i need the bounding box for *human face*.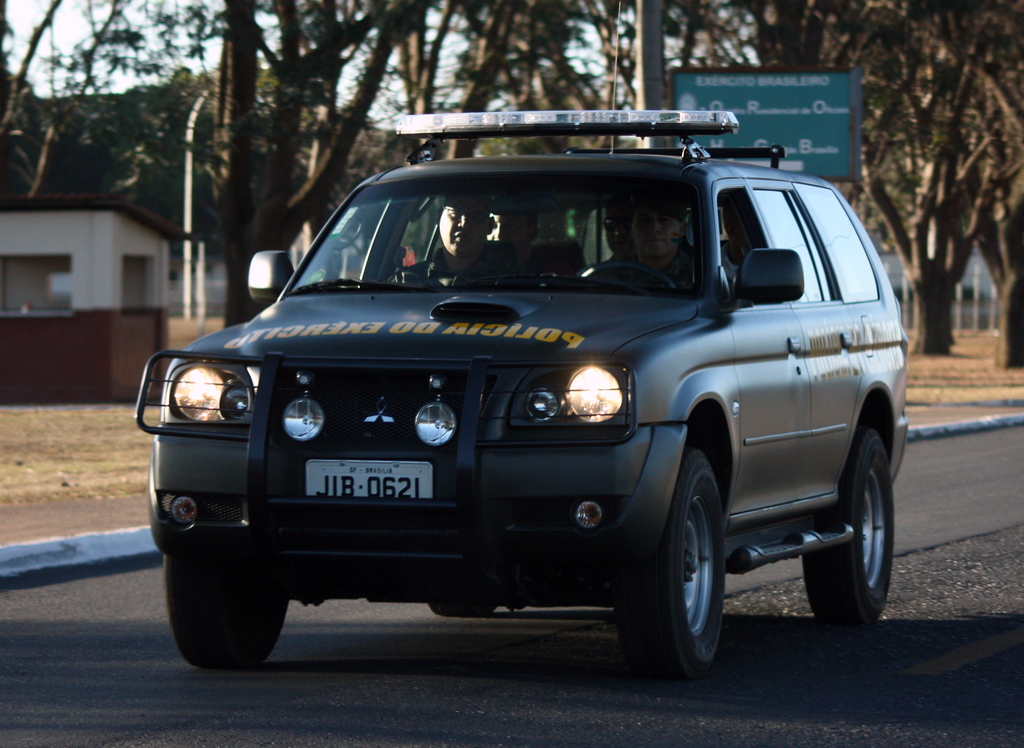
Here it is: [left=602, top=200, right=636, bottom=252].
